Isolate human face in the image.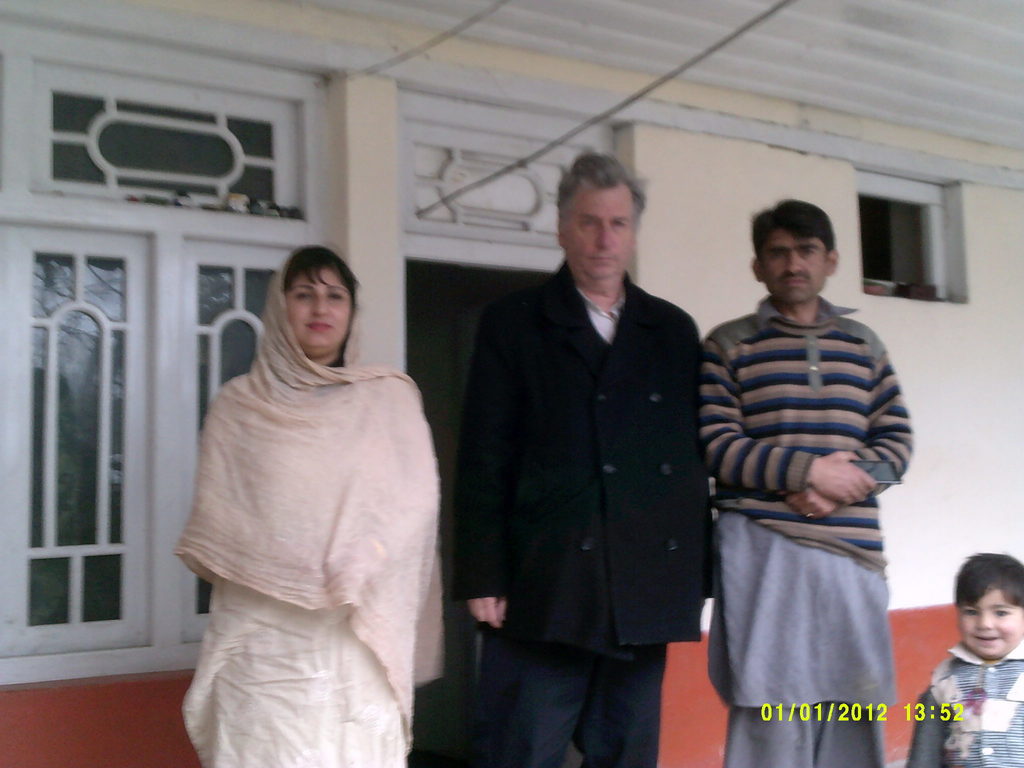
Isolated region: [x1=561, y1=180, x2=636, y2=276].
